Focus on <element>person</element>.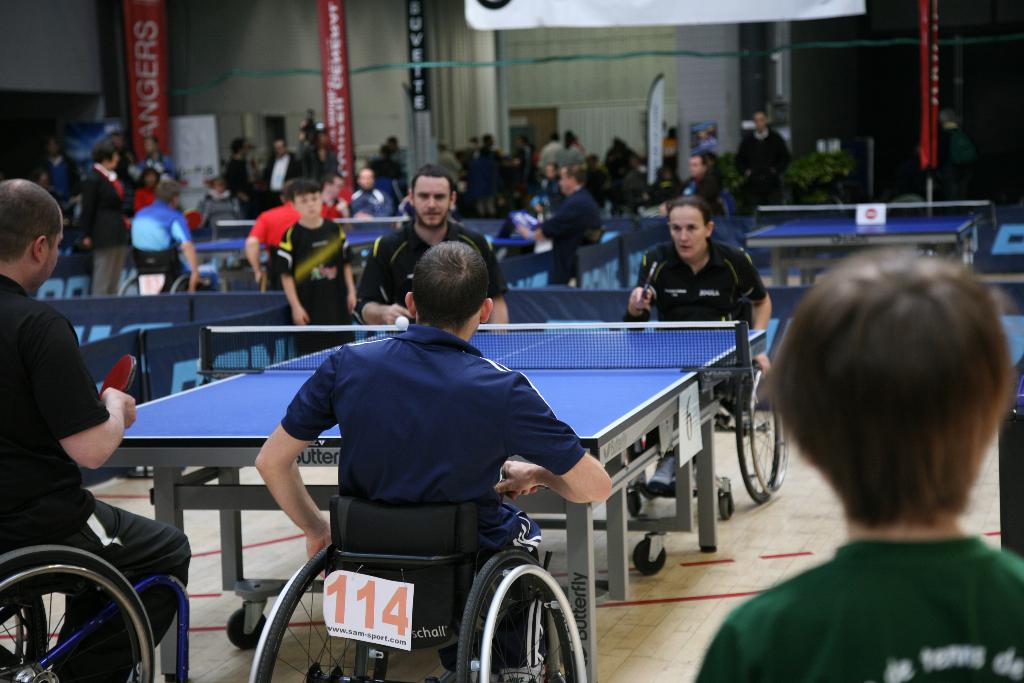
Focused at left=348, top=167, right=401, bottom=218.
